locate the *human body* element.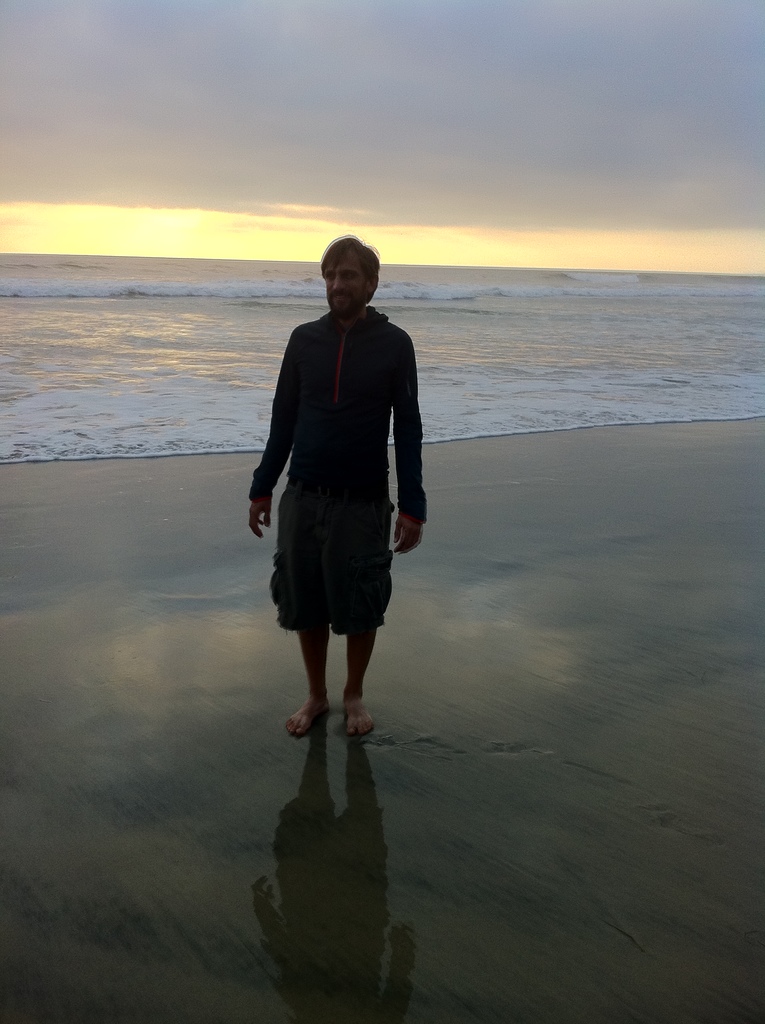
Element bbox: bbox=[261, 242, 416, 785].
